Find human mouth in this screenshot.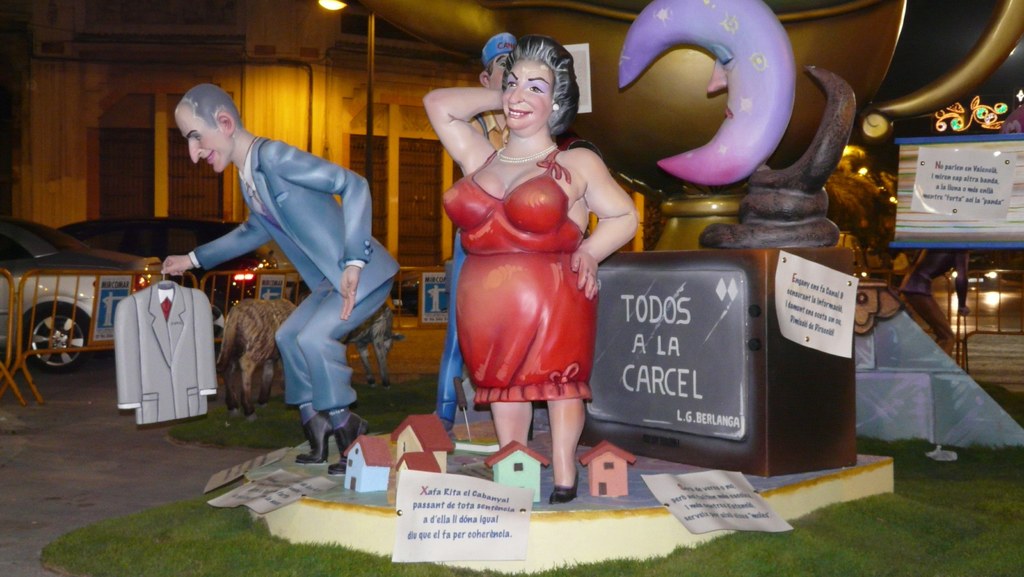
The bounding box for human mouth is 204/151/216/167.
